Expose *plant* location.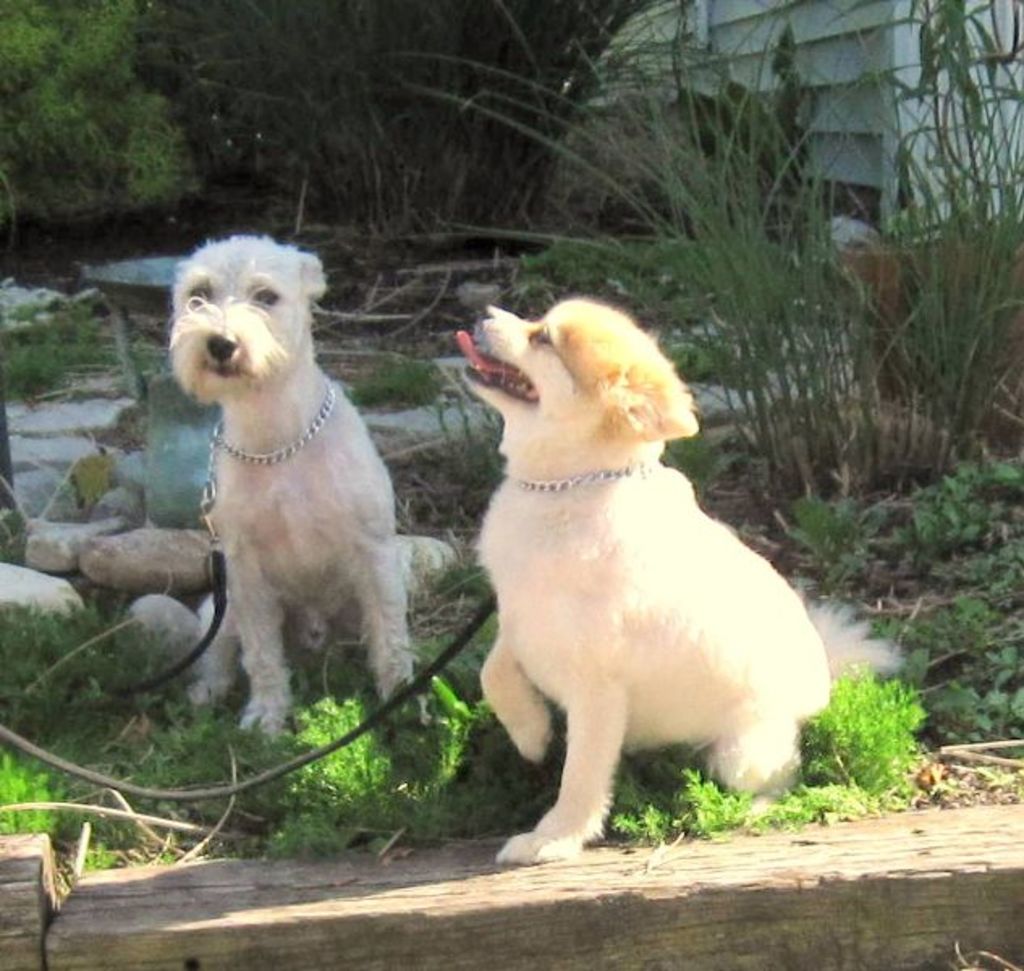
Exposed at bbox=(0, 625, 540, 885).
